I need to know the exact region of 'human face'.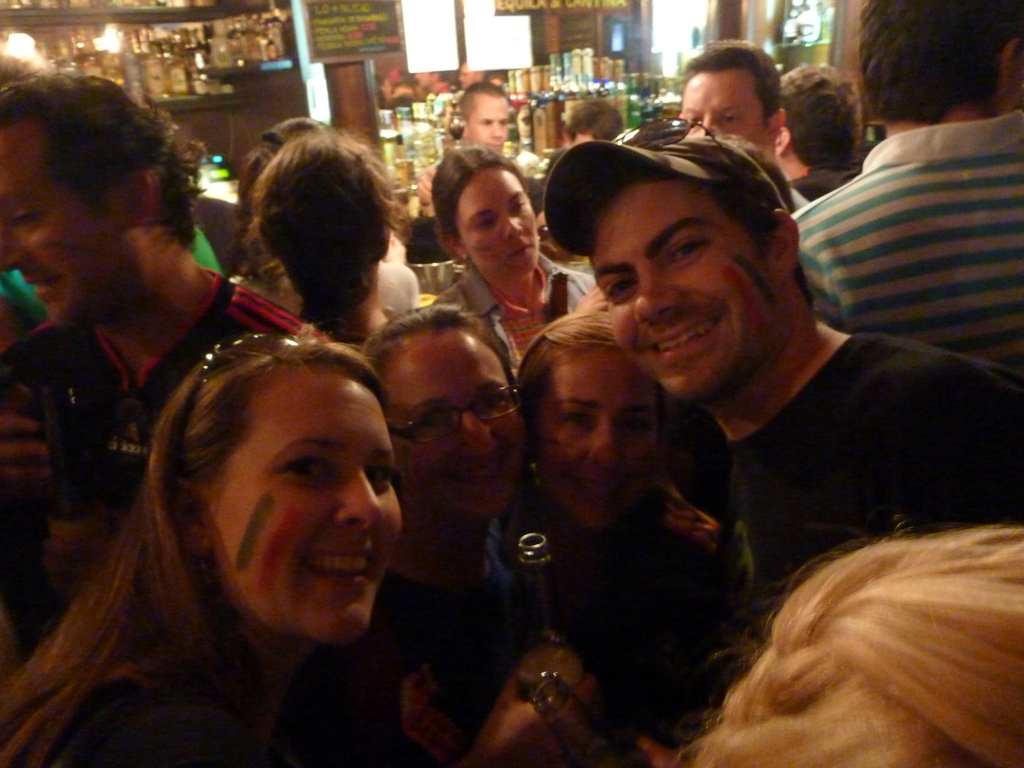
Region: select_region(383, 330, 527, 520).
